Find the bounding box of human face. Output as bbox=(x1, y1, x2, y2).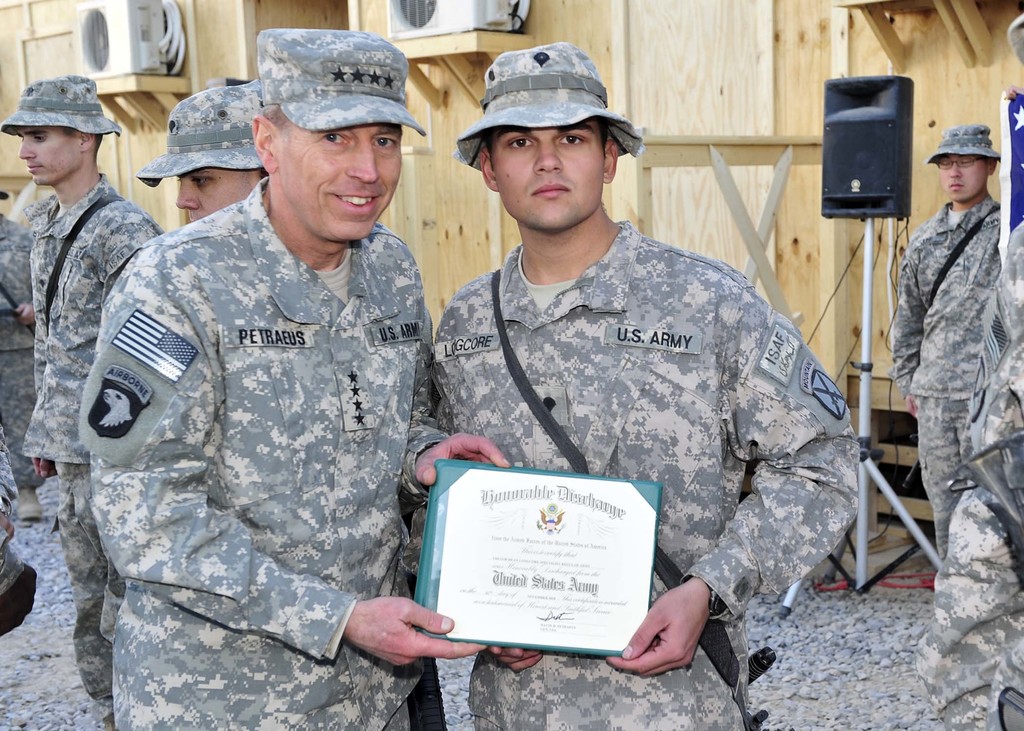
bbox=(178, 170, 258, 227).
